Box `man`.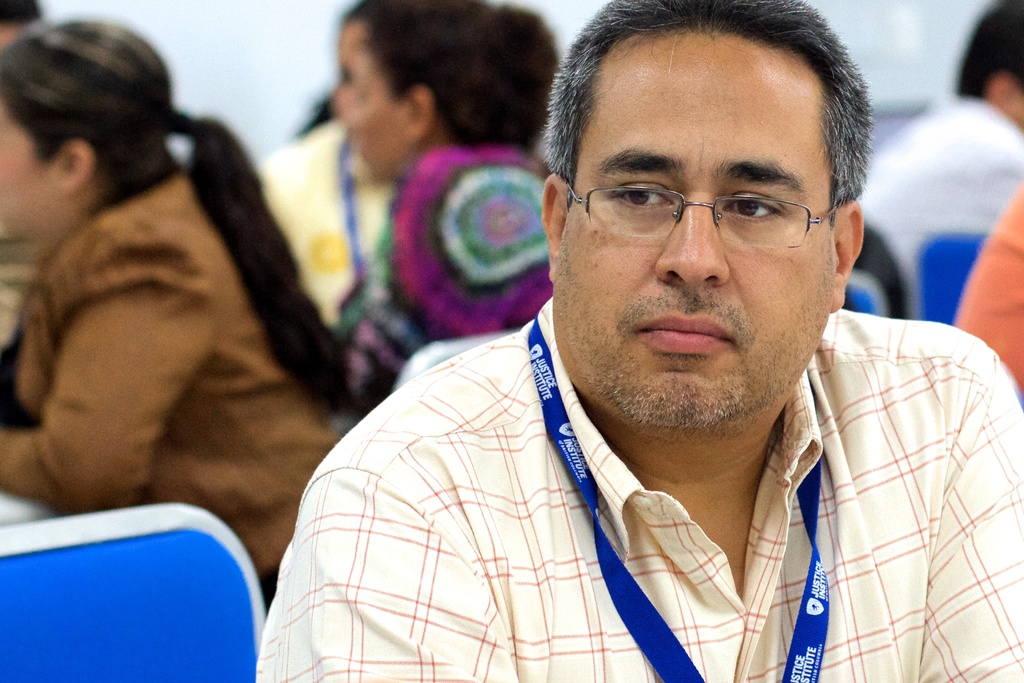
locate(255, 17, 1020, 674).
